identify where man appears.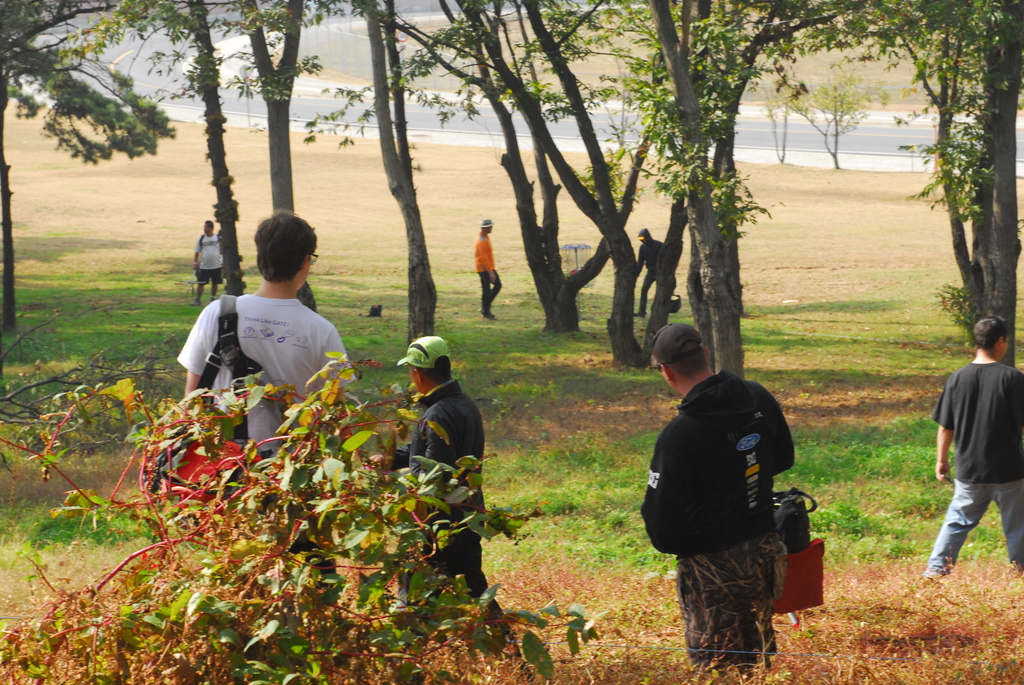
Appears at BBox(622, 222, 666, 317).
